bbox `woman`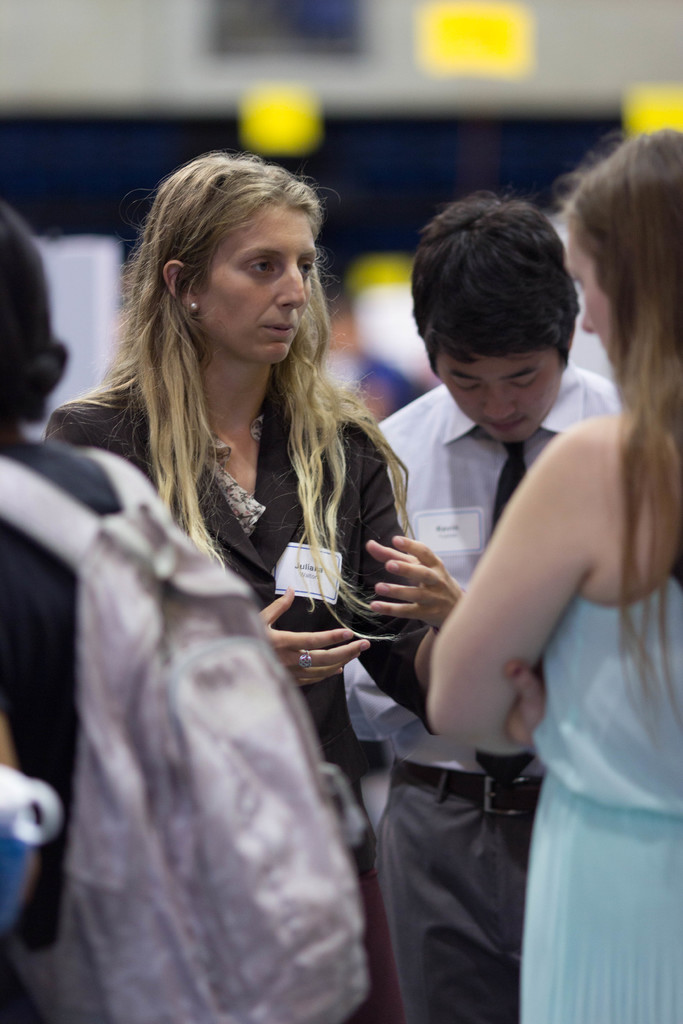
423, 123, 682, 1023
